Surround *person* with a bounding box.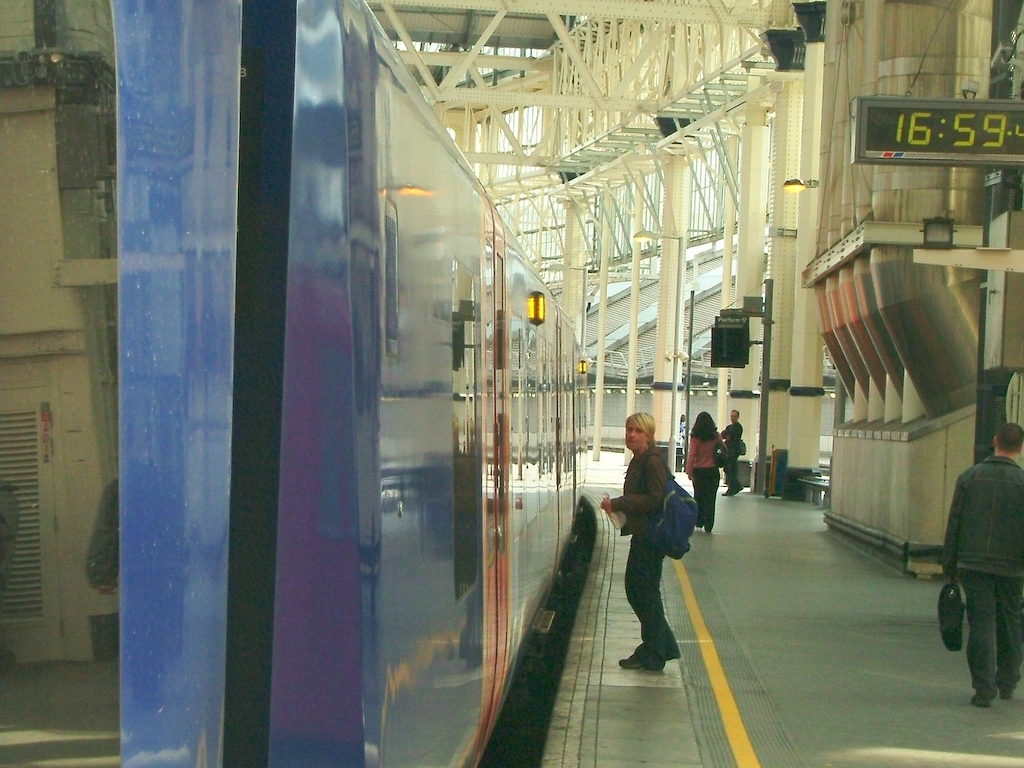
bbox=[725, 404, 742, 498].
